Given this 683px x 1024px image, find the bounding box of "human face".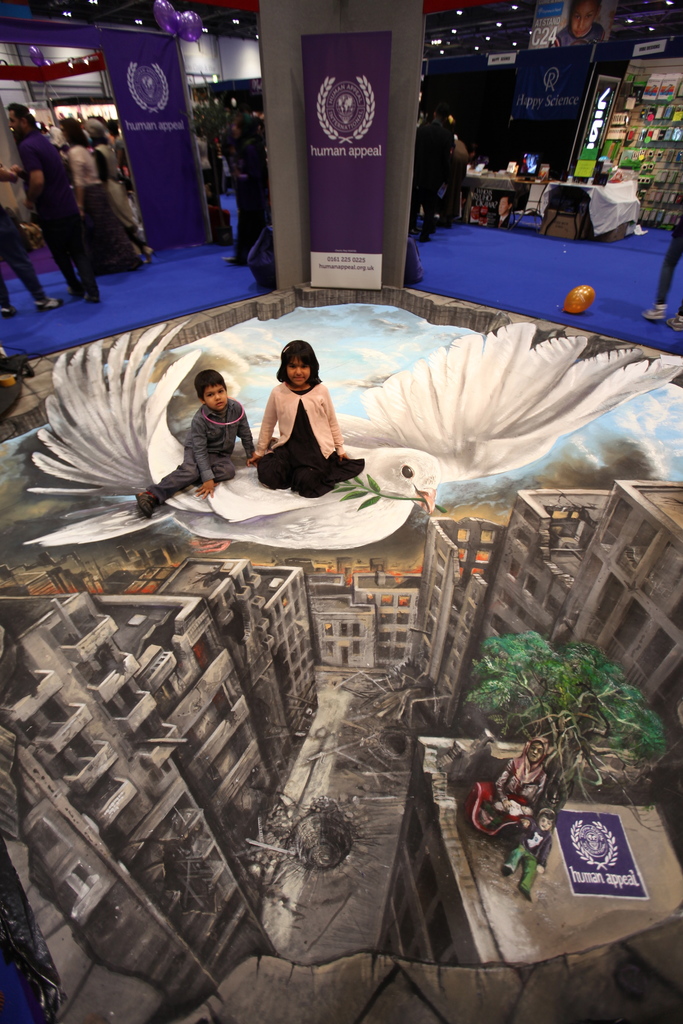
l=8, t=107, r=26, b=135.
